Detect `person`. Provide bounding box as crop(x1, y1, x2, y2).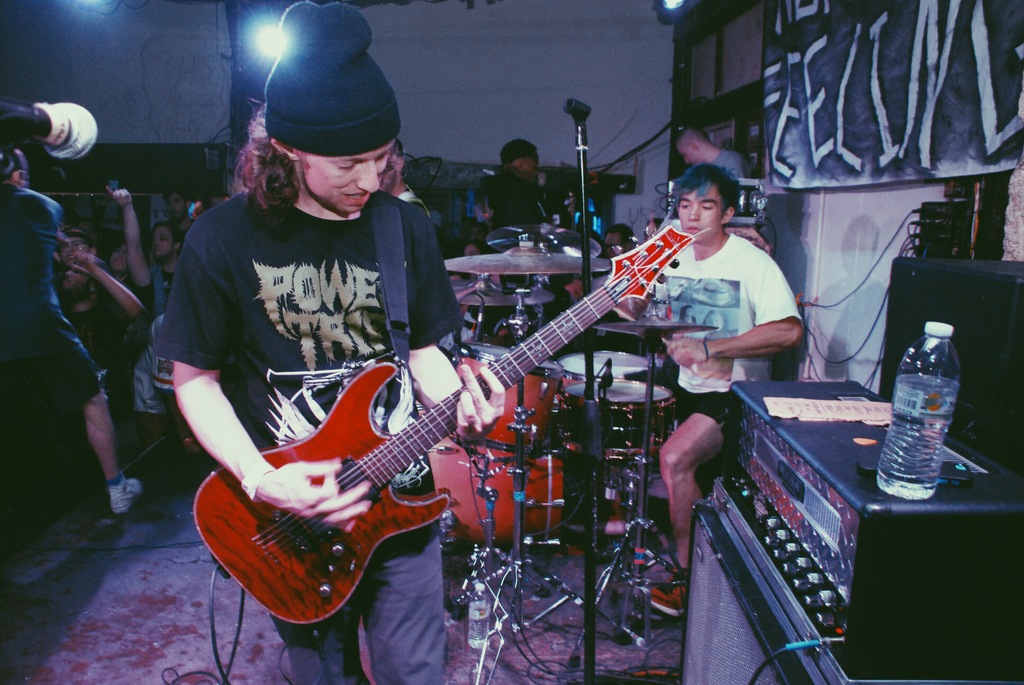
crop(148, 222, 186, 311).
